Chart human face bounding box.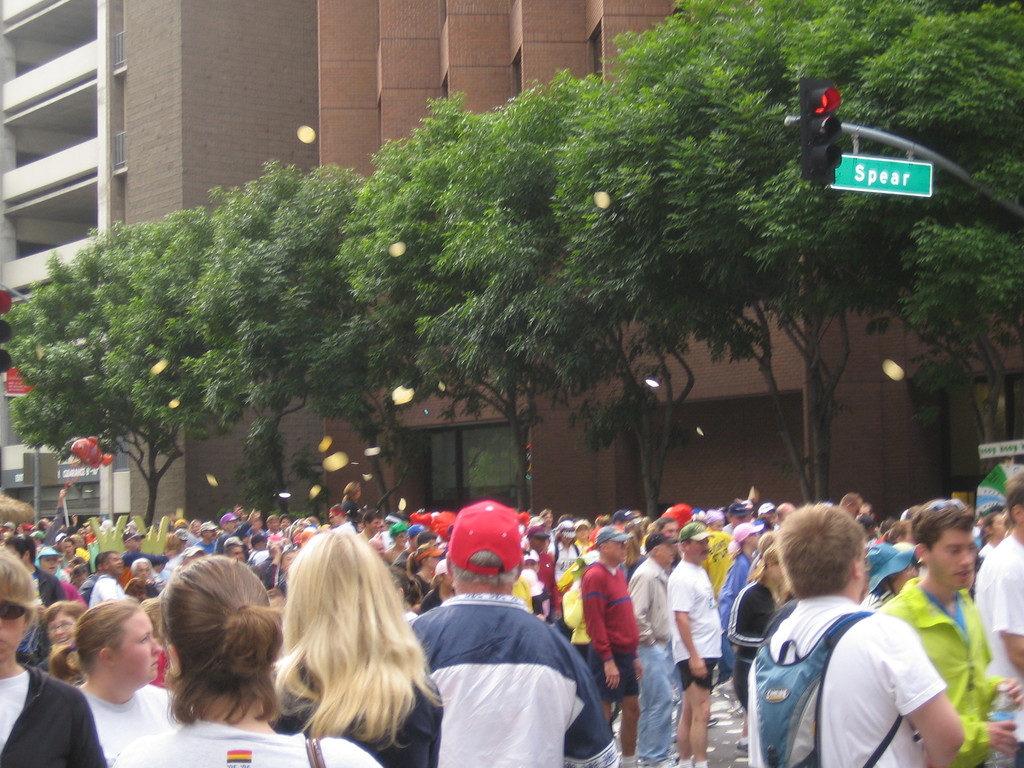
Charted: 129:539:142:552.
